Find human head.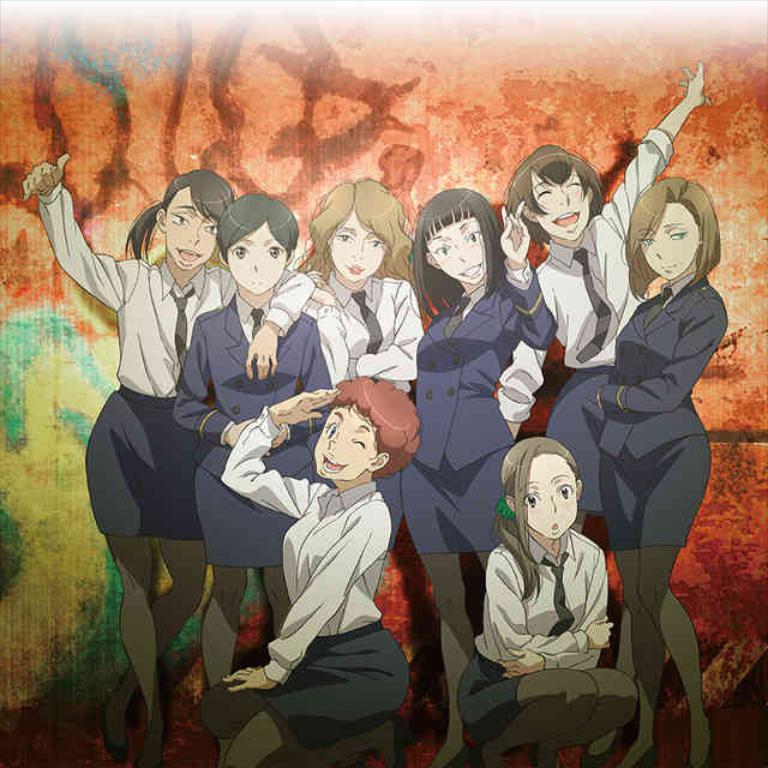
crop(217, 193, 299, 293).
